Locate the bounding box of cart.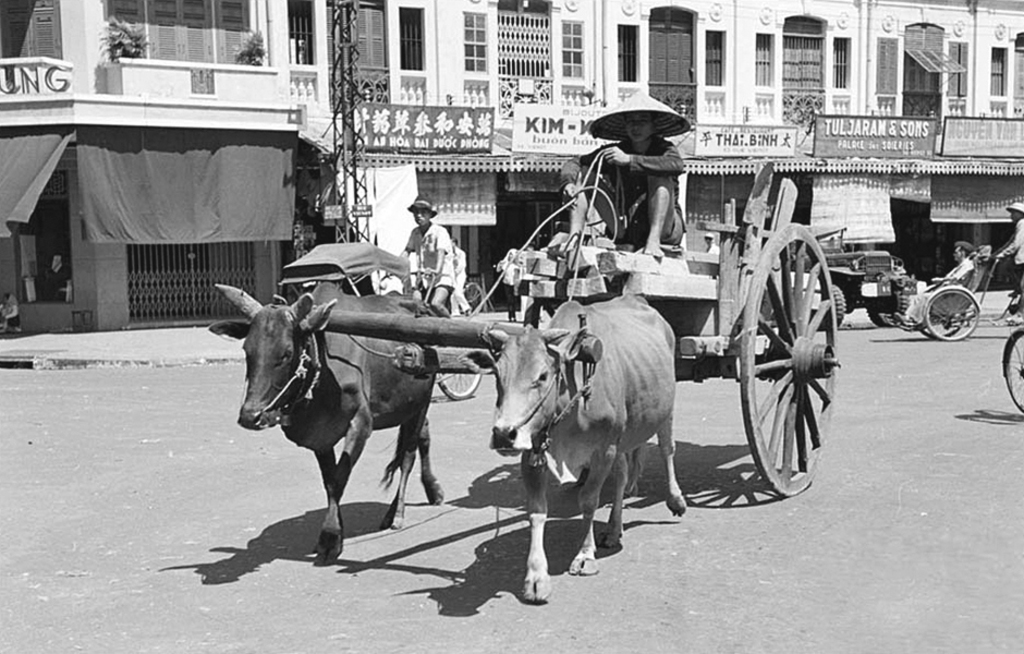
Bounding box: 888/249/1012/340.
